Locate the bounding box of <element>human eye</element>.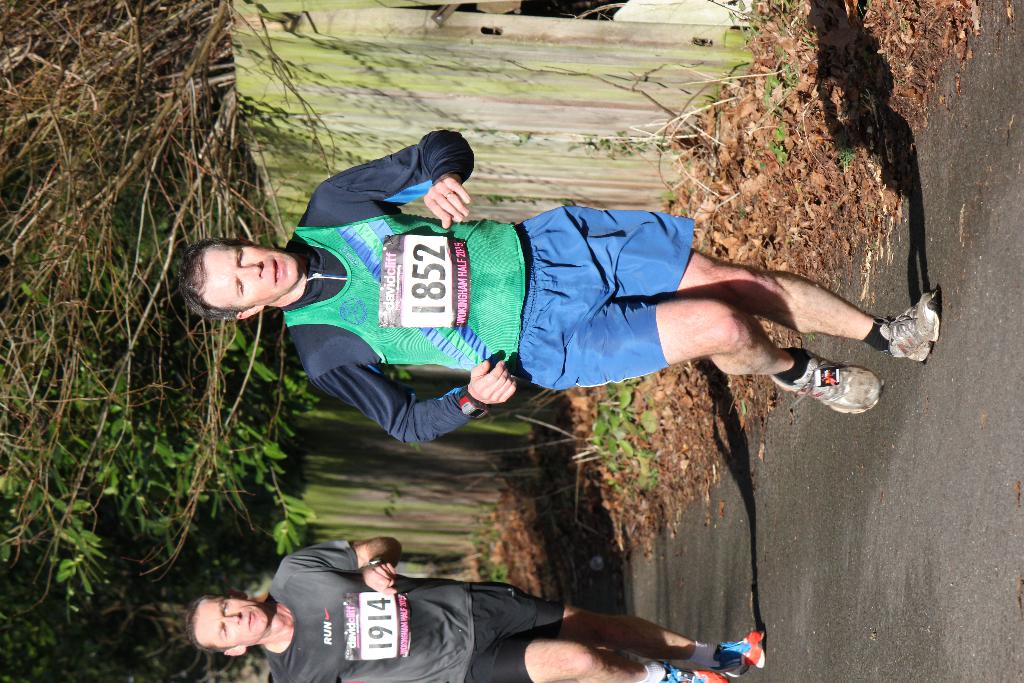
Bounding box: 234,278,245,295.
